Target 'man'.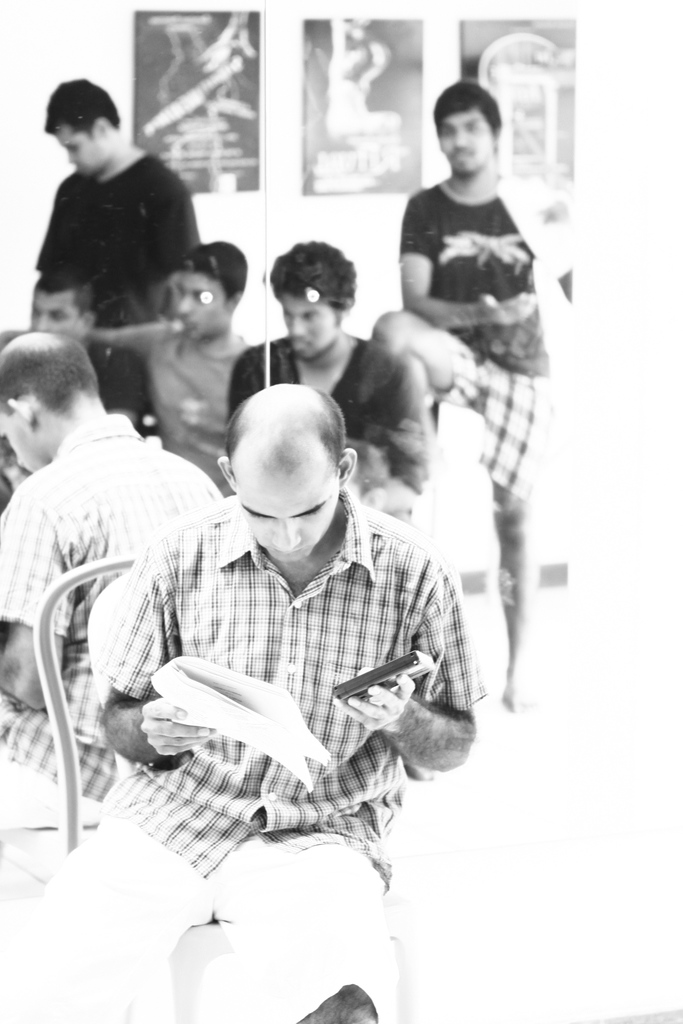
Target region: l=0, t=380, r=472, b=1023.
